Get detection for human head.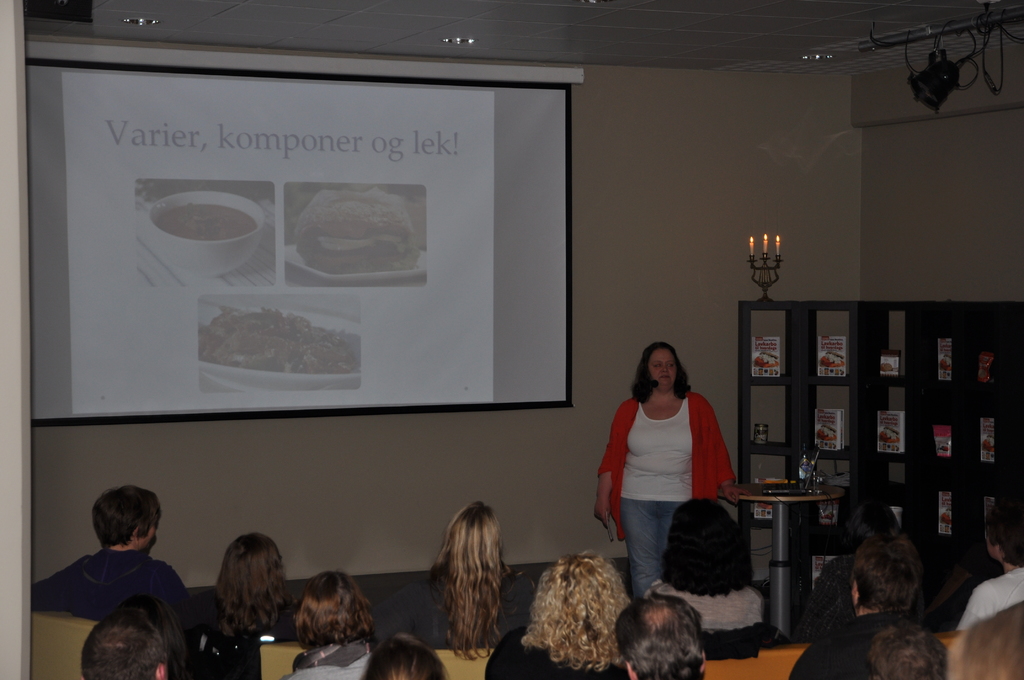
Detection: (214,534,286,619).
